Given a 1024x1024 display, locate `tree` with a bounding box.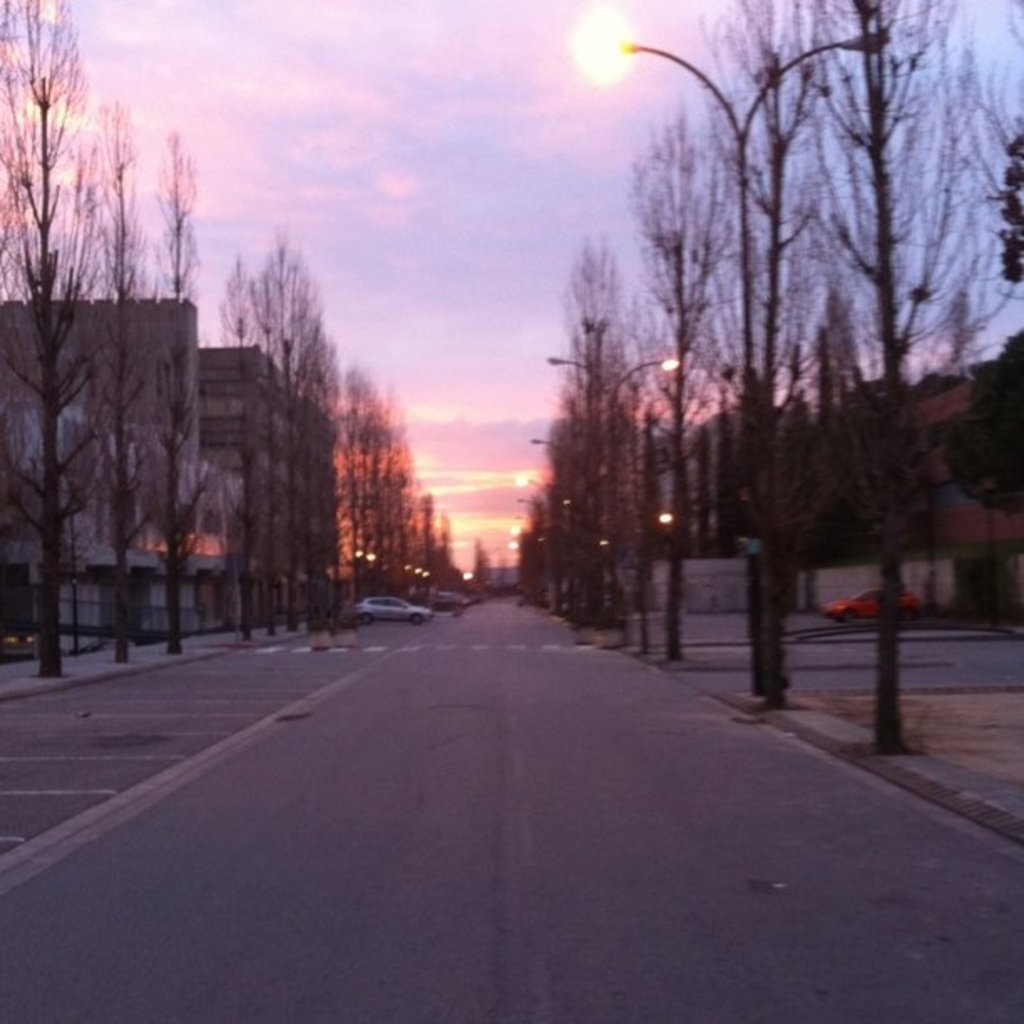
Located: (x1=776, y1=284, x2=870, y2=576).
